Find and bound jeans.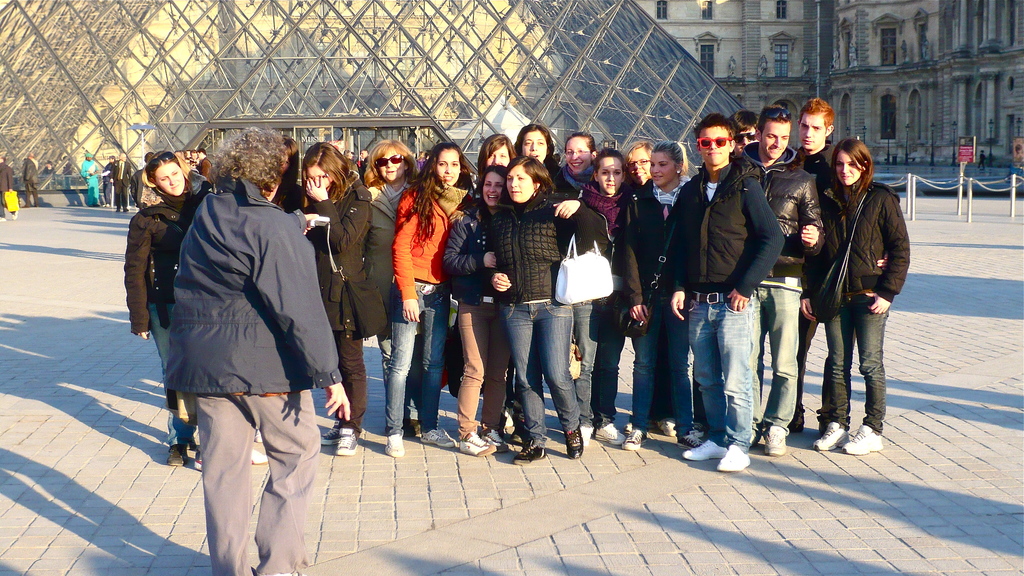
Bound: x1=500, y1=297, x2=582, y2=447.
